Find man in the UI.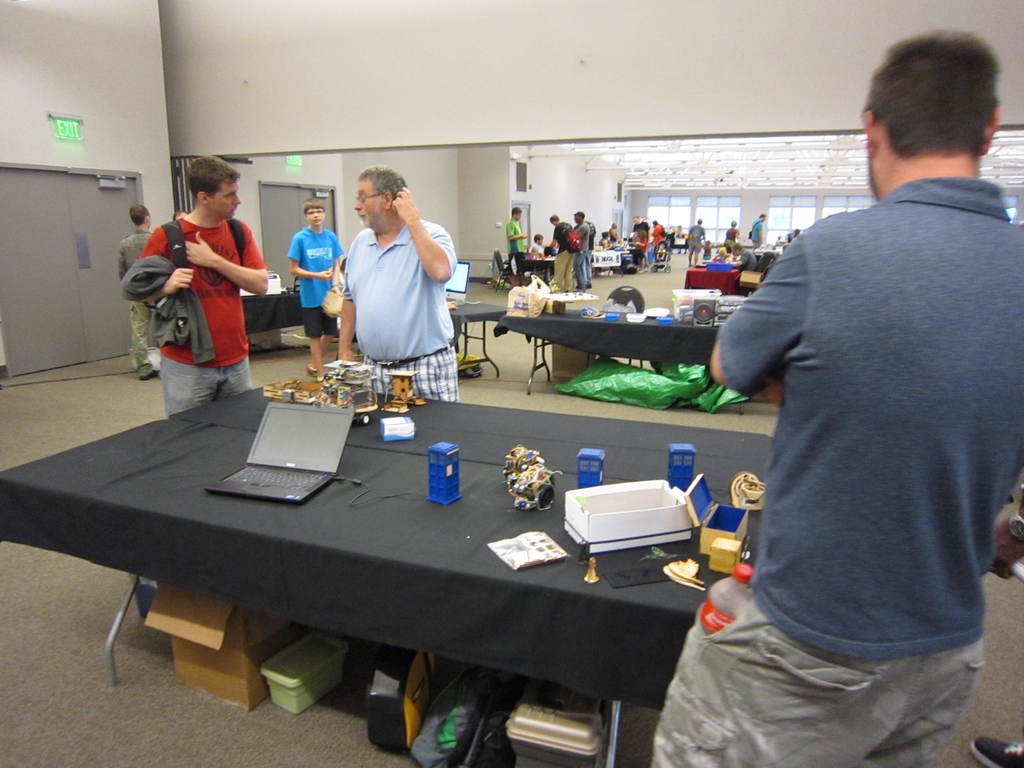
UI element at rect(751, 213, 765, 247).
